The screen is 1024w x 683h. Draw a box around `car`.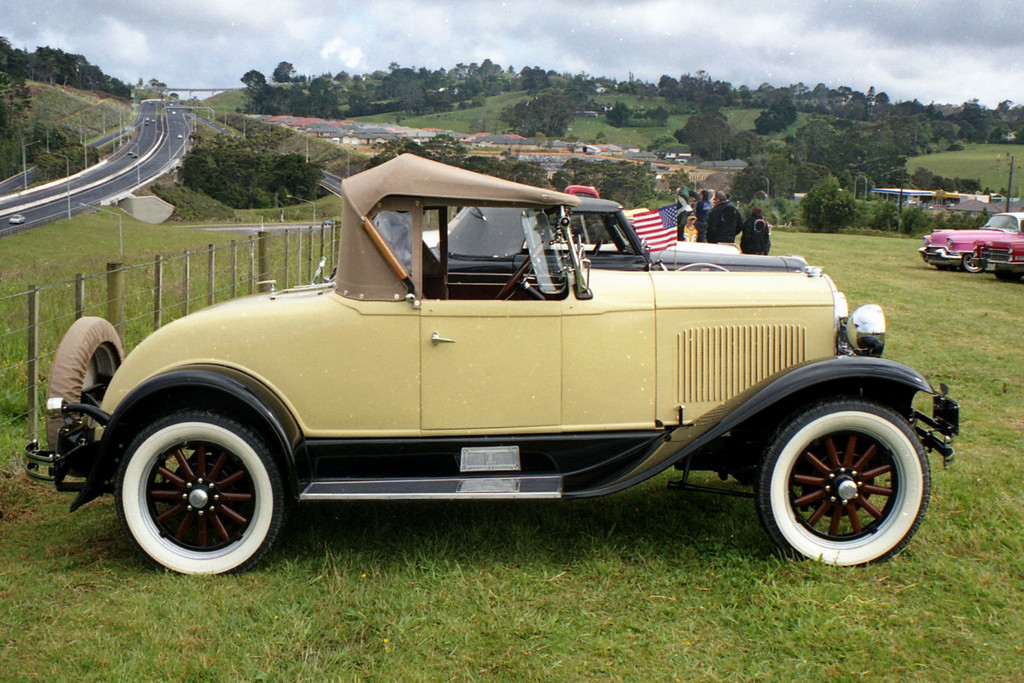
(x1=131, y1=152, x2=138, y2=159).
